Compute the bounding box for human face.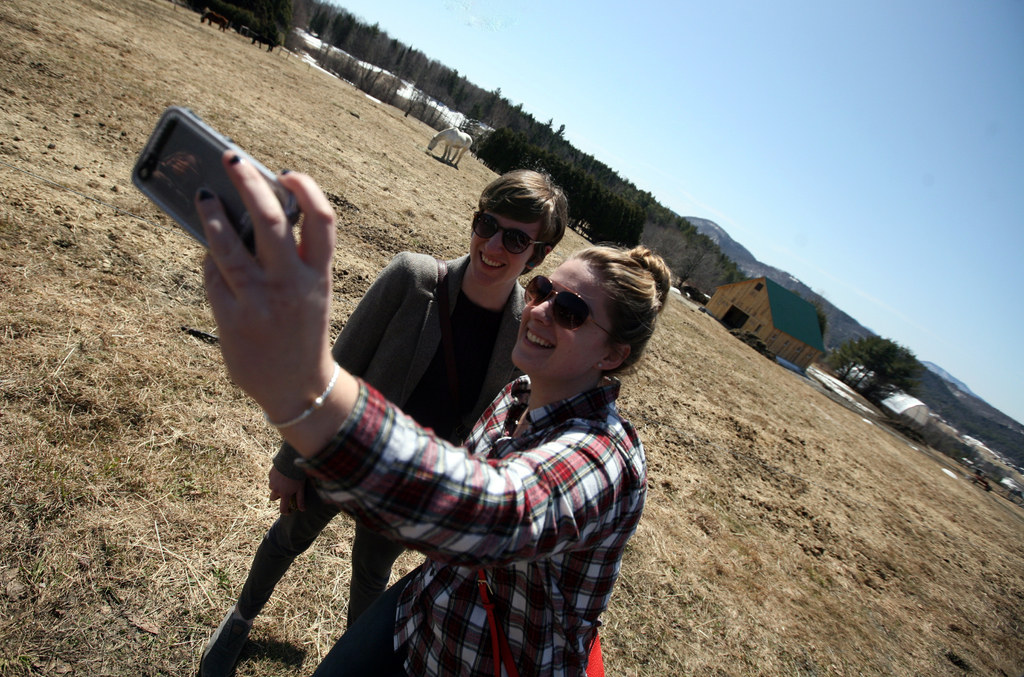
{"x1": 507, "y1": 257, "x2": 620, "y2": 371}.
